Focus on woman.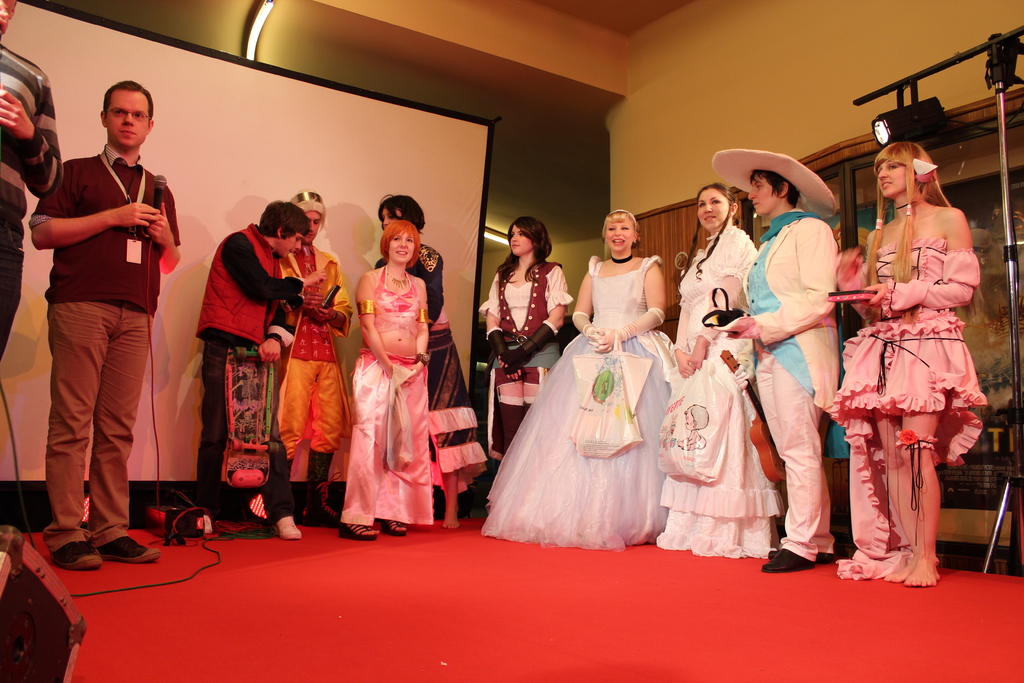
Focused at bbox=(843, 120, 989, 598).
